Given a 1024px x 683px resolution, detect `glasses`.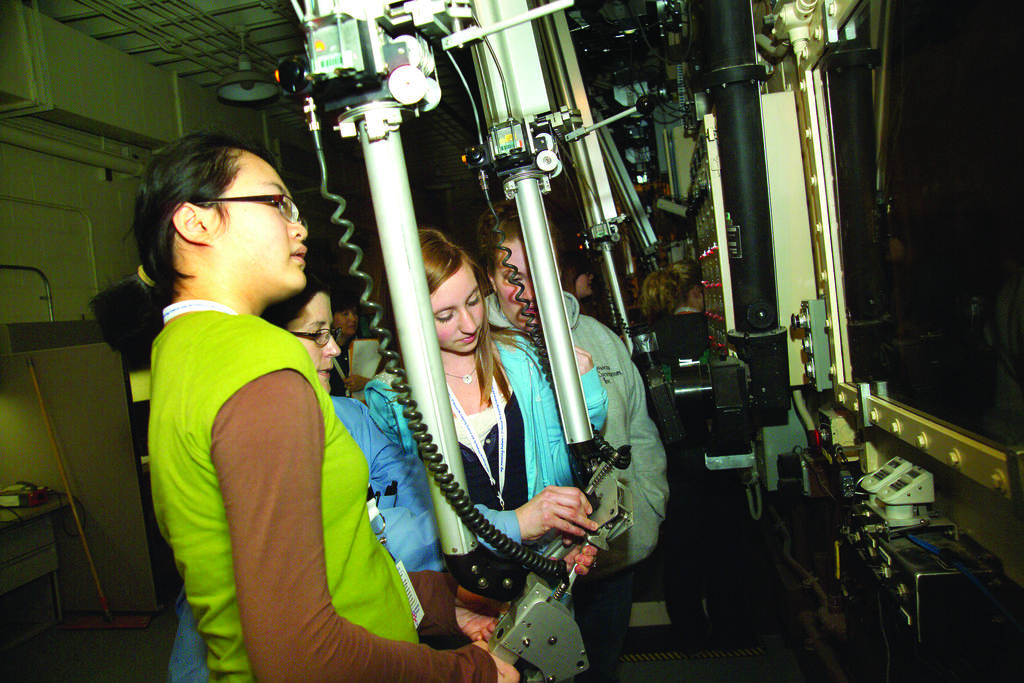
<region>287, 328, 342, 345</region>.
